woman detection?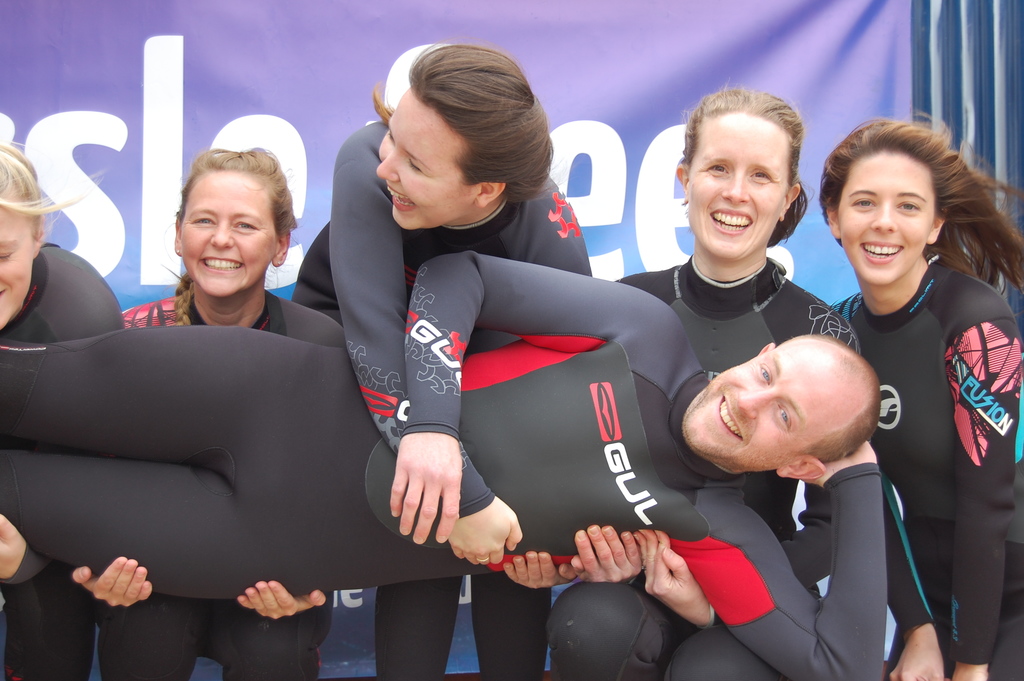
(611, 75, 858, 680)
